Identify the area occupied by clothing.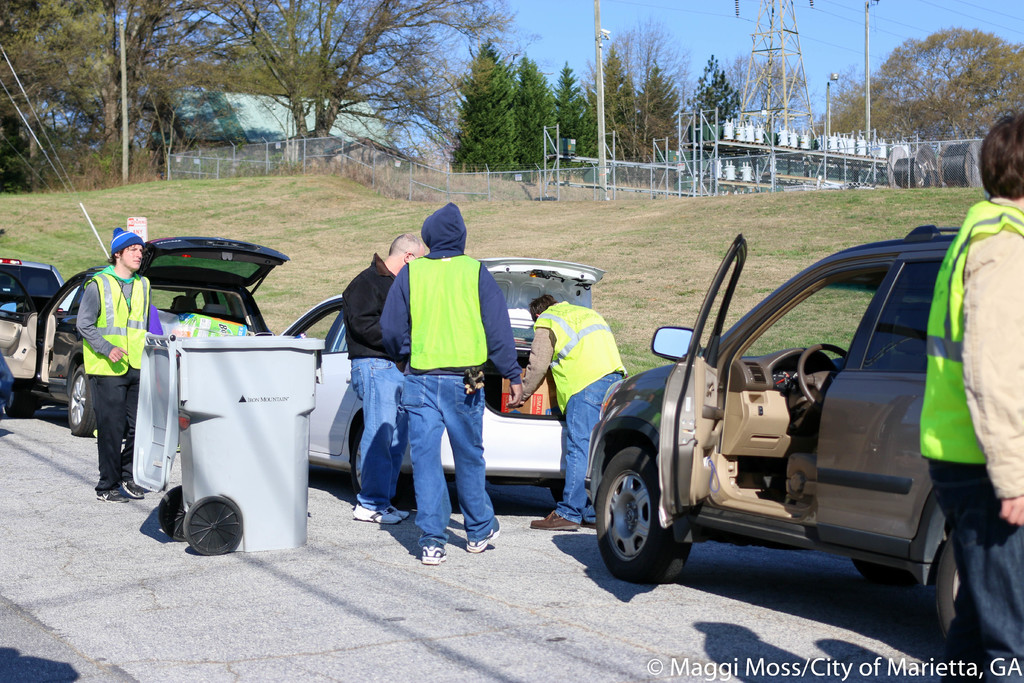
Area: region(75, 276, 166, 491).
